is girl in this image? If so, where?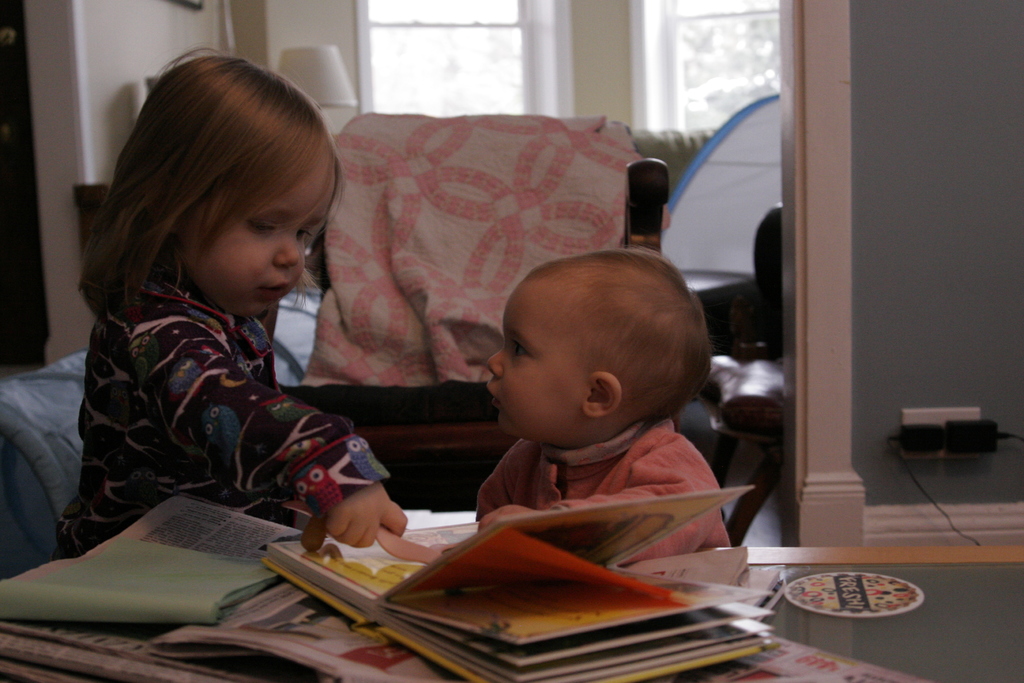
Yes, at (58, 43, 410, 556).
